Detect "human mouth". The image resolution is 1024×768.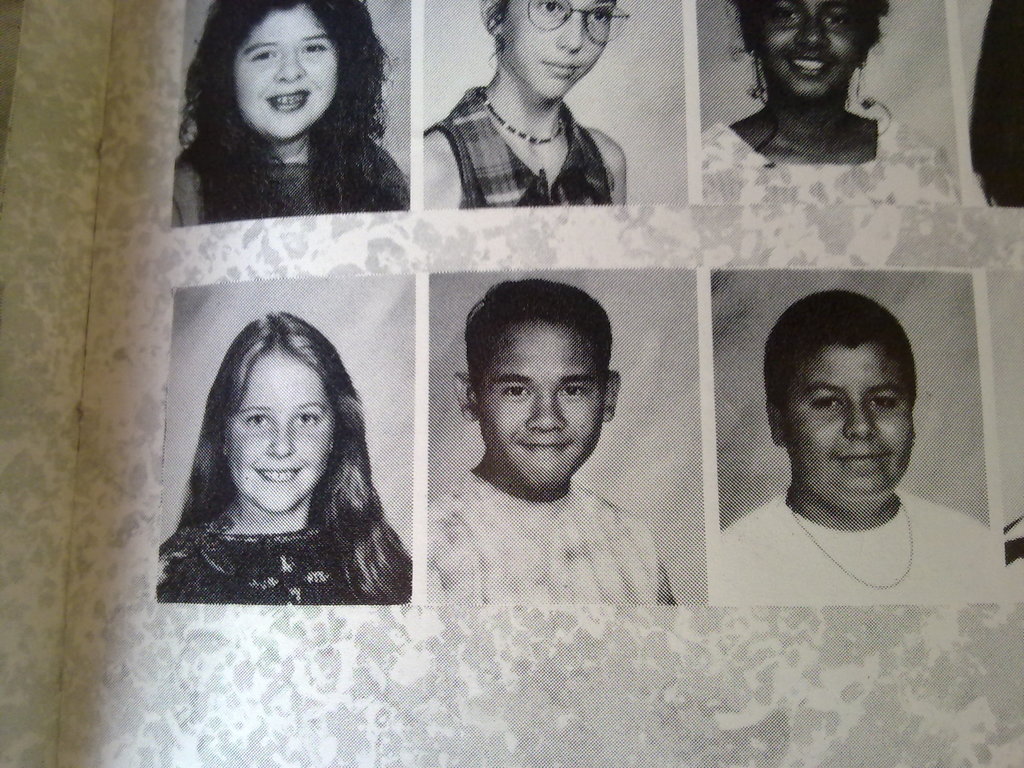
bbox=(264, 91, 304, 114).
